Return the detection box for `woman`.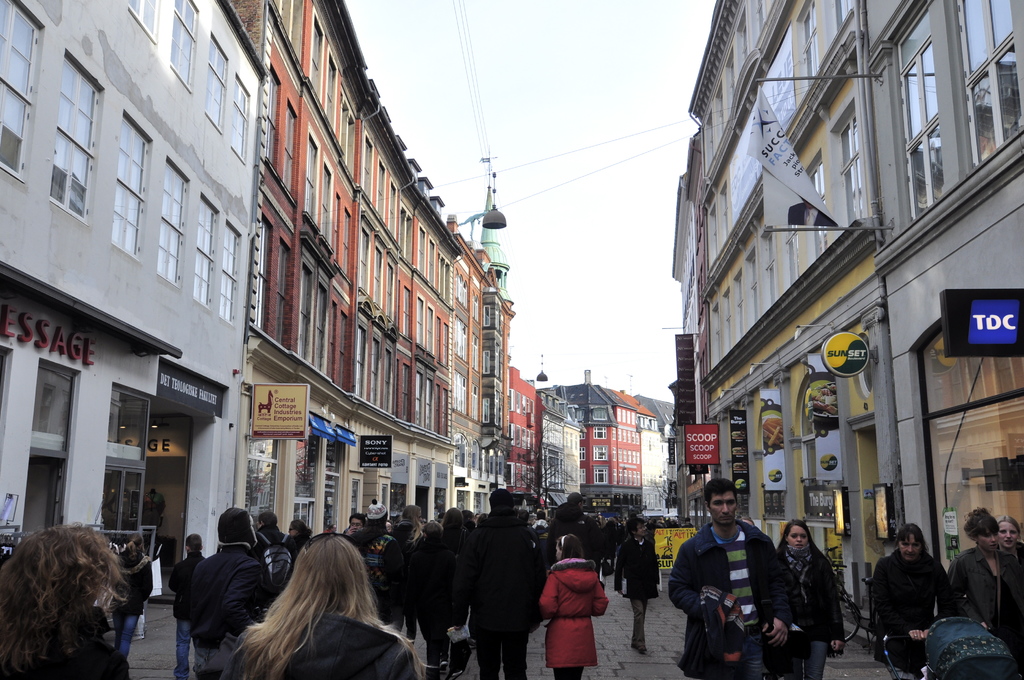
box(474, 510, 490, 530).
